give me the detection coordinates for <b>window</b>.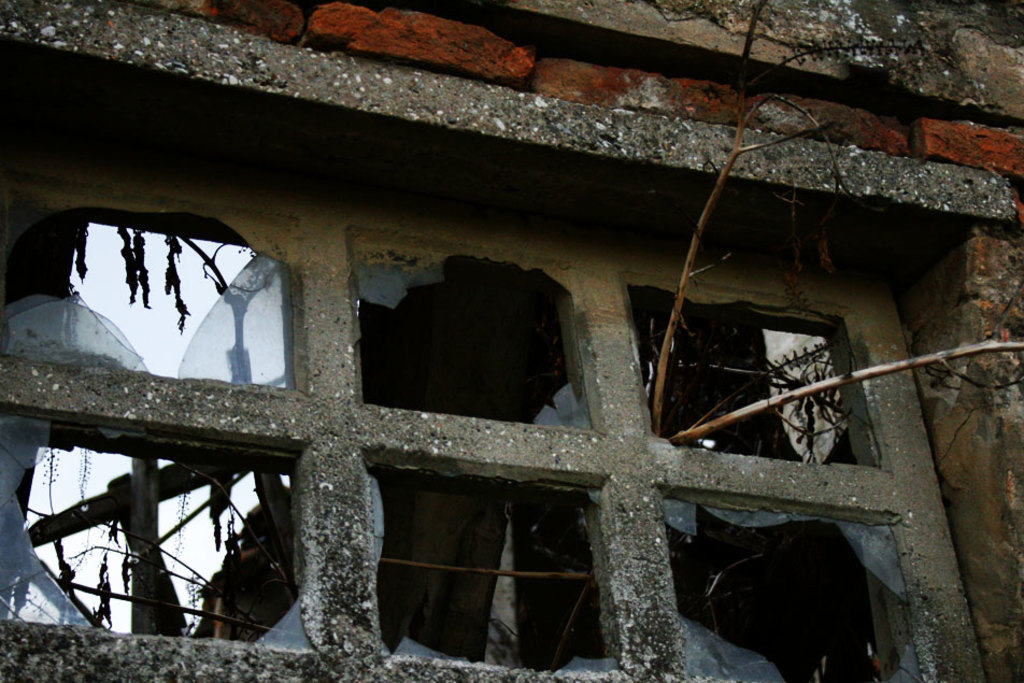
bbox=(349, 228, 597, 429).
